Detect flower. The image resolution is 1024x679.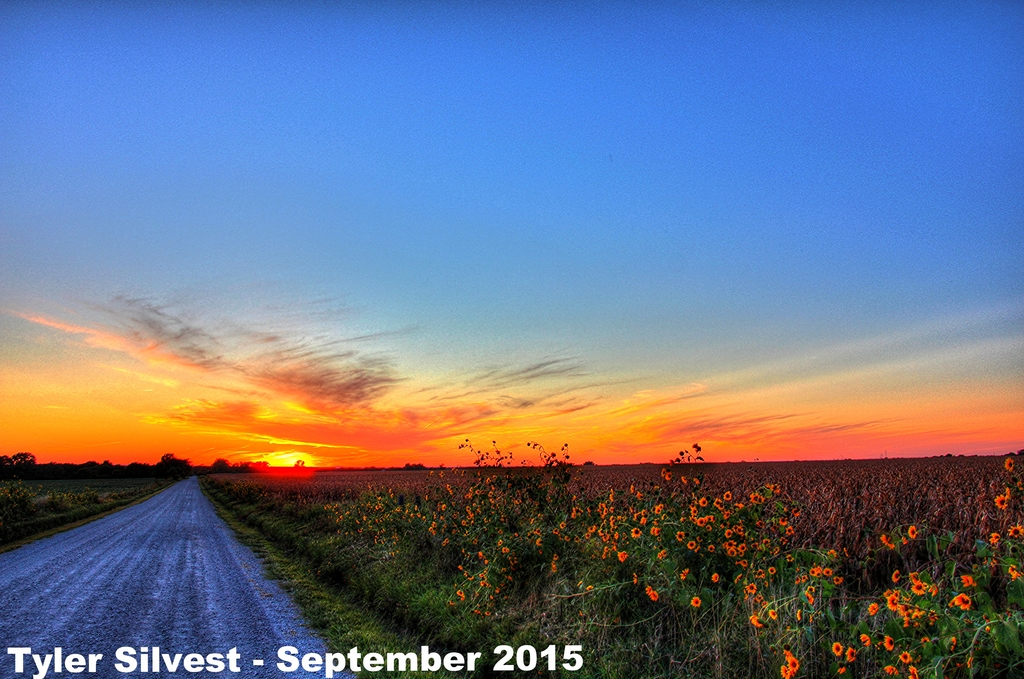
[858, 634, 869, 648].
